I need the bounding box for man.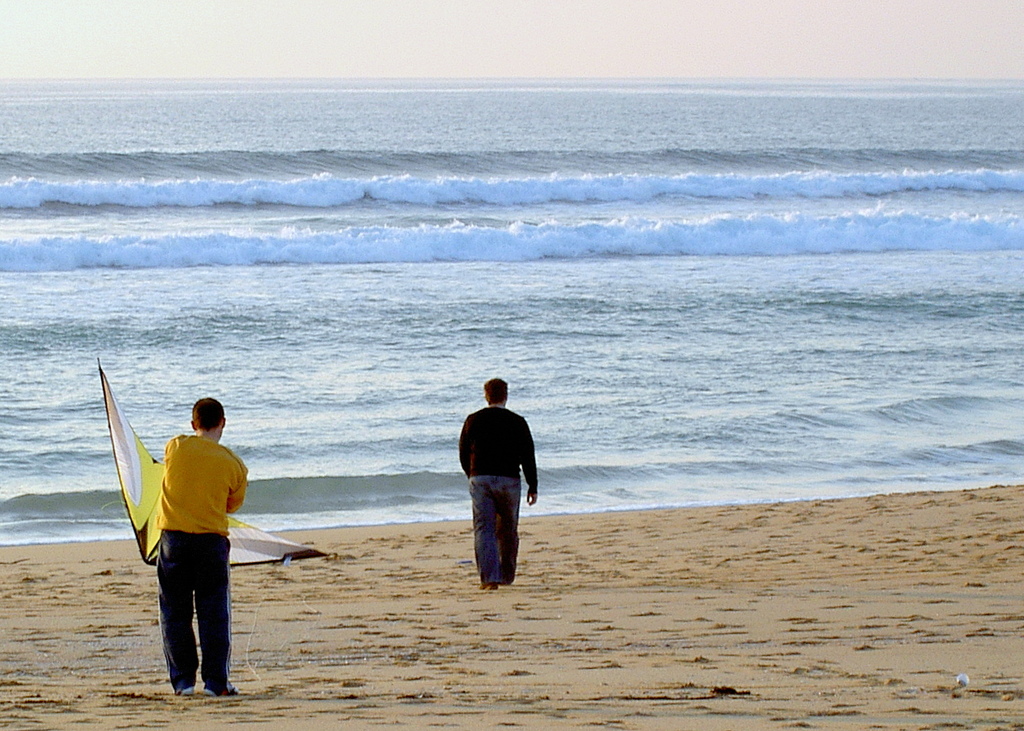
Here it is: [left=455, top=384, right=542, bottom=594].
